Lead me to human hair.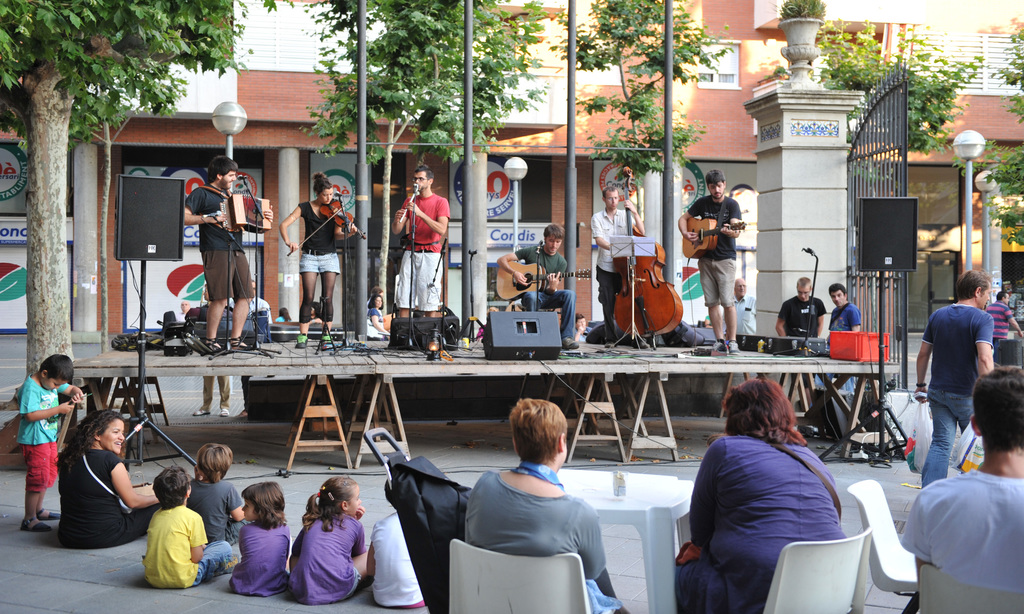
Lead to [left=205, top=161, right=237, bottom=184].
